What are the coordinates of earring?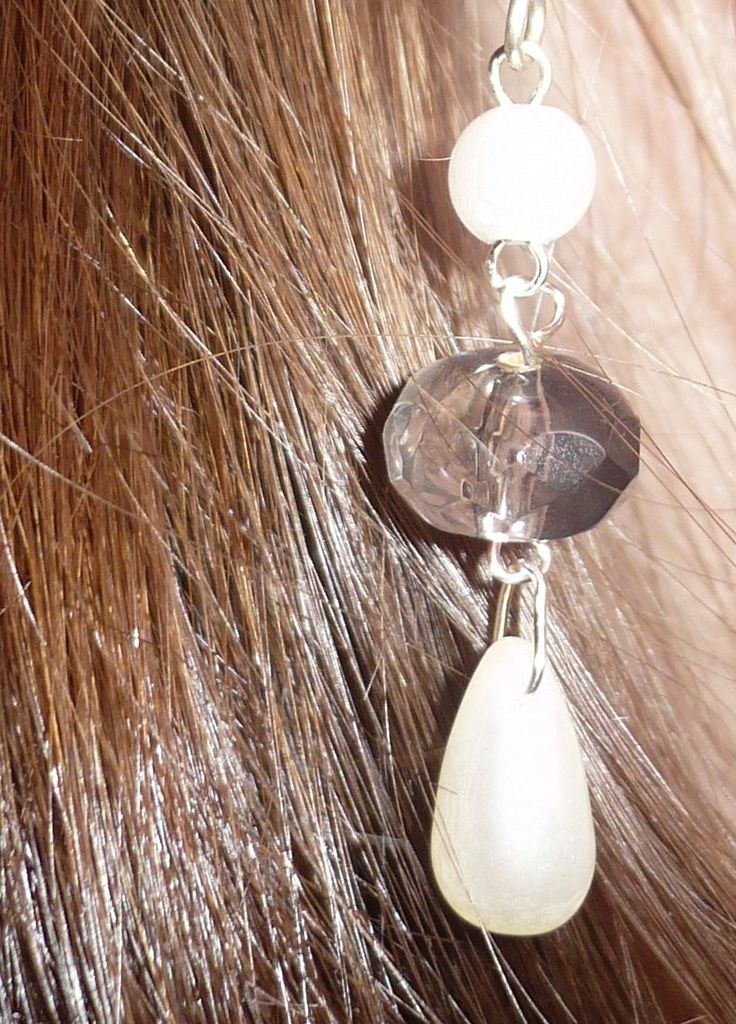
left=373, top=0, right=647, bottom=939.
